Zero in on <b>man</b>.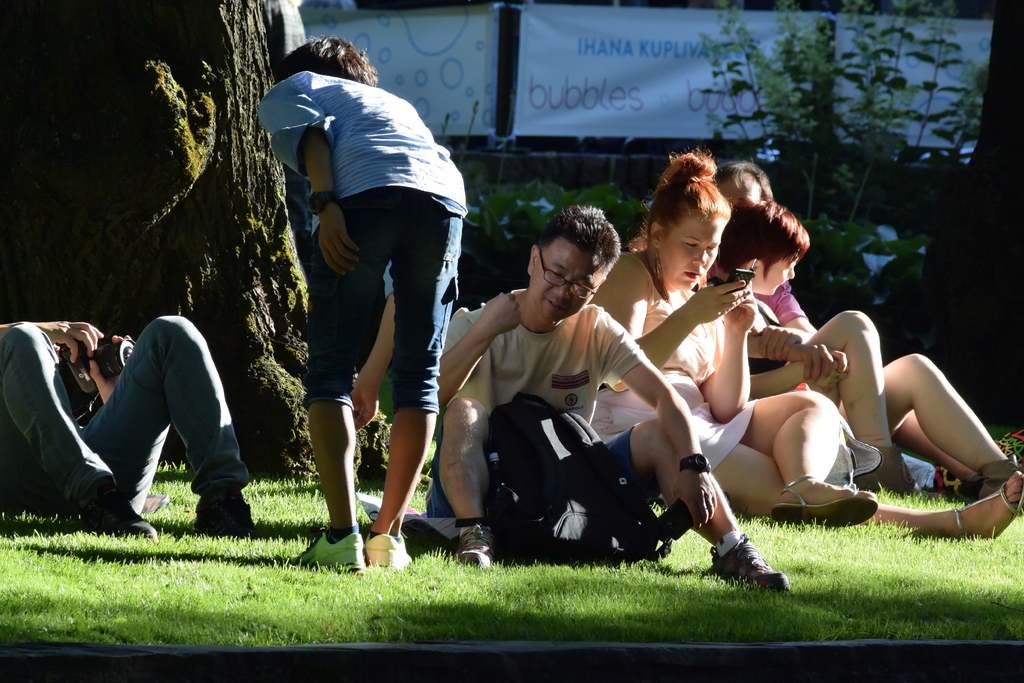
Zeroed in: bbox(707, 157, 1023, 516).
